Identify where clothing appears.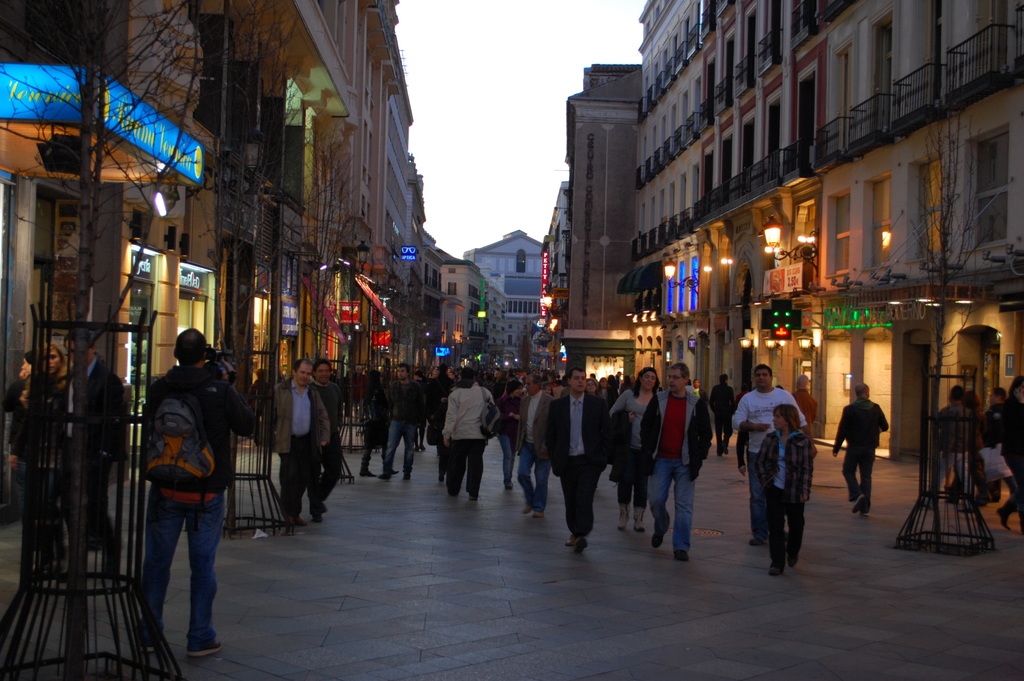
Appears at pyautogui.locateOnScreen(153, 360, 228, 641).
